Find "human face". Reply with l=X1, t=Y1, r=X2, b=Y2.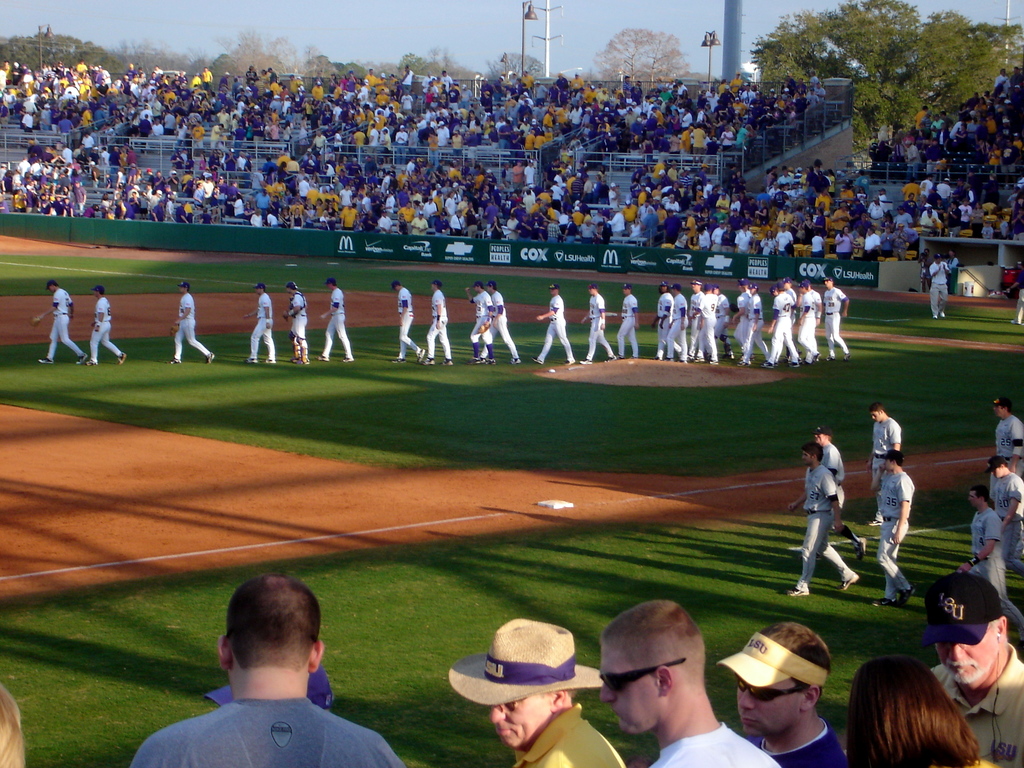
l=177, t=284, r=186, b=296.
